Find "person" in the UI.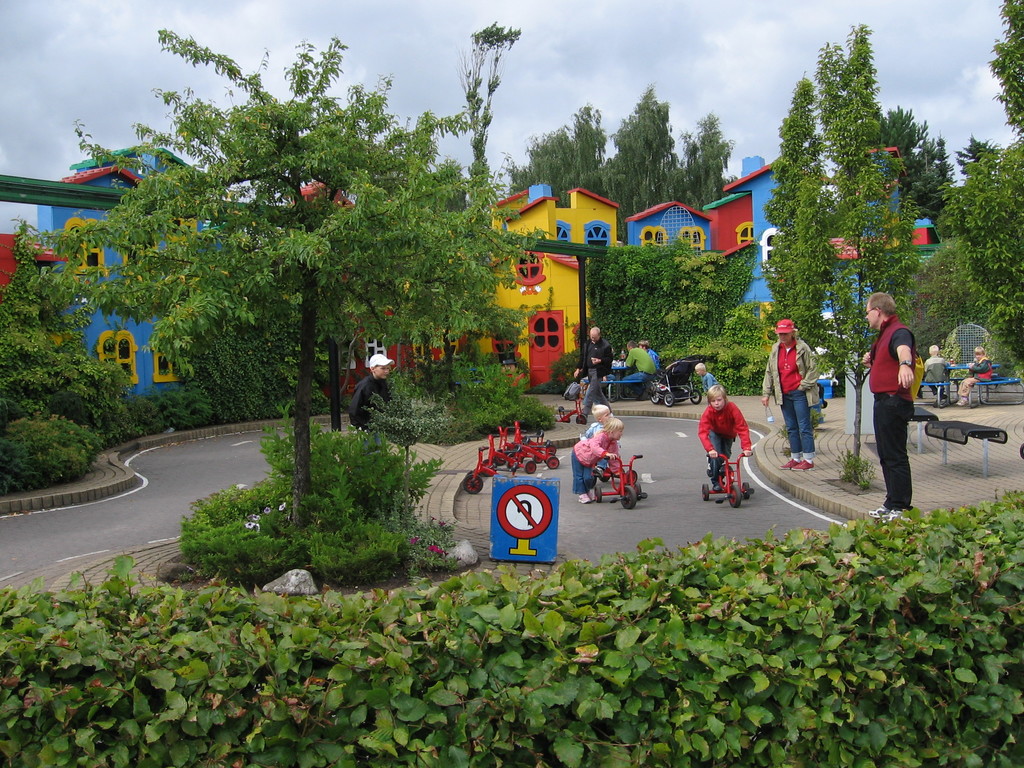
UI element at 577, 324, 615, 420.
